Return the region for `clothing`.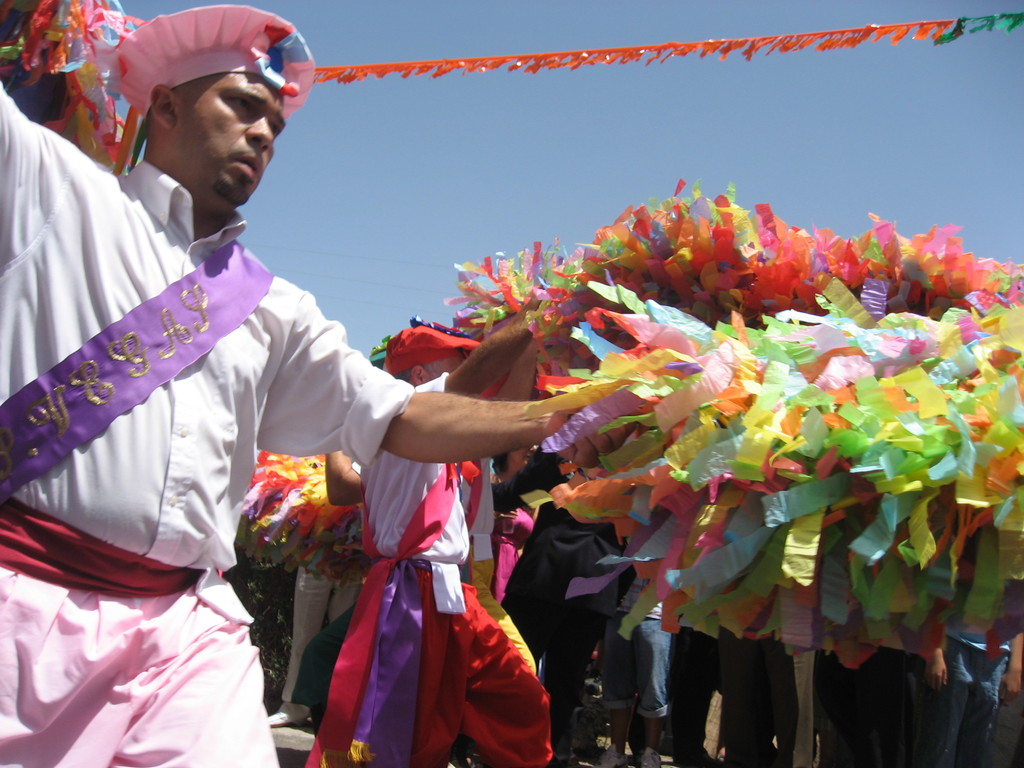
left=655, top=623, right=726, bottom=758.
